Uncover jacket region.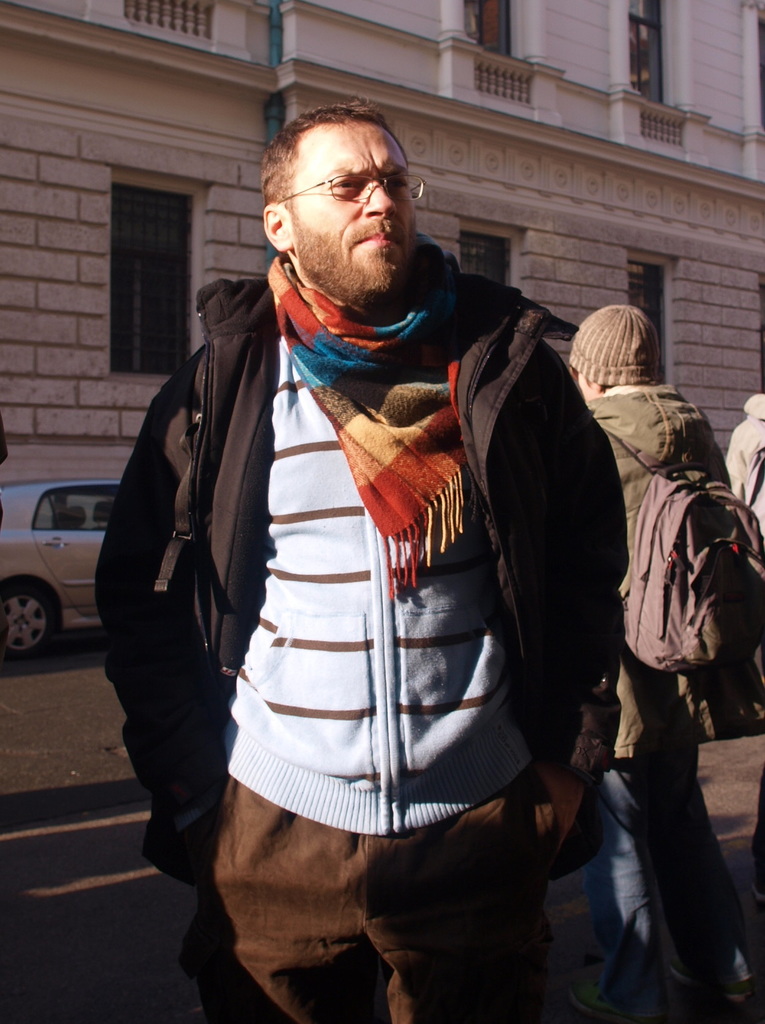
Uncovered: 109:154:646:905.
